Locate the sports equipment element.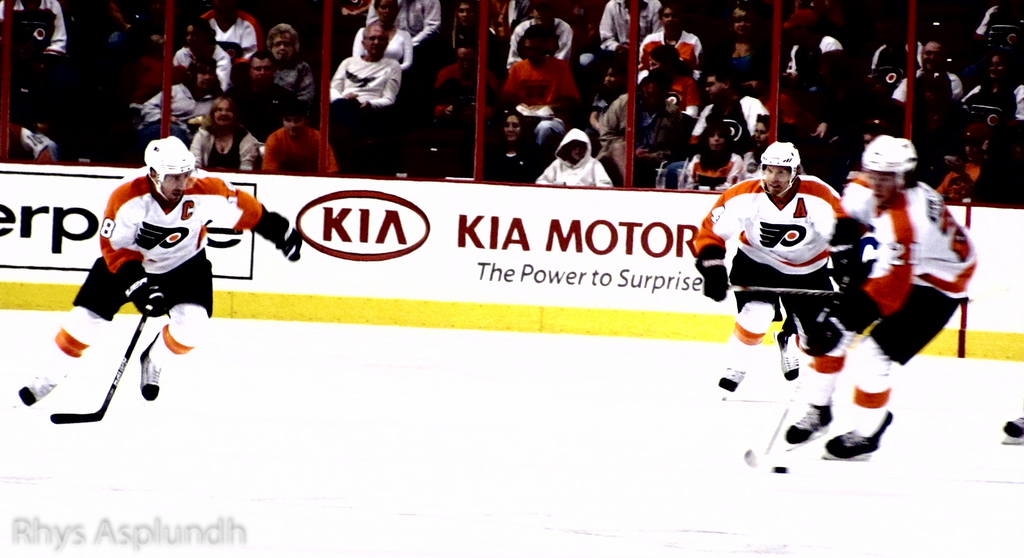
Element bbox: rect(774, 329, 797, 381).
